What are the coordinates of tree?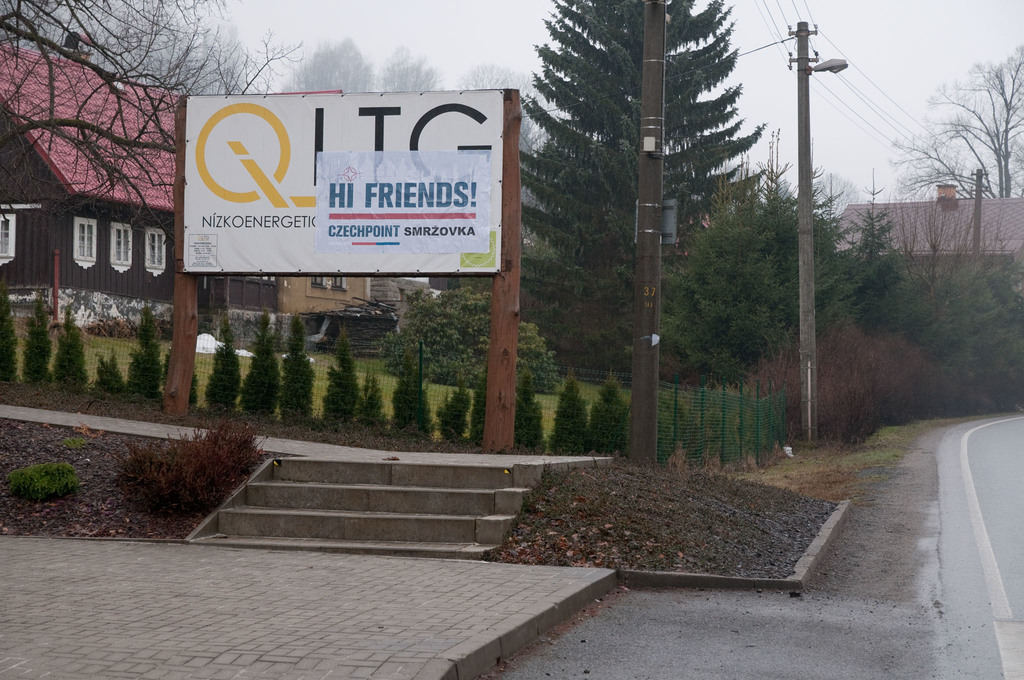
<box>876,43,1023,204</box>.
